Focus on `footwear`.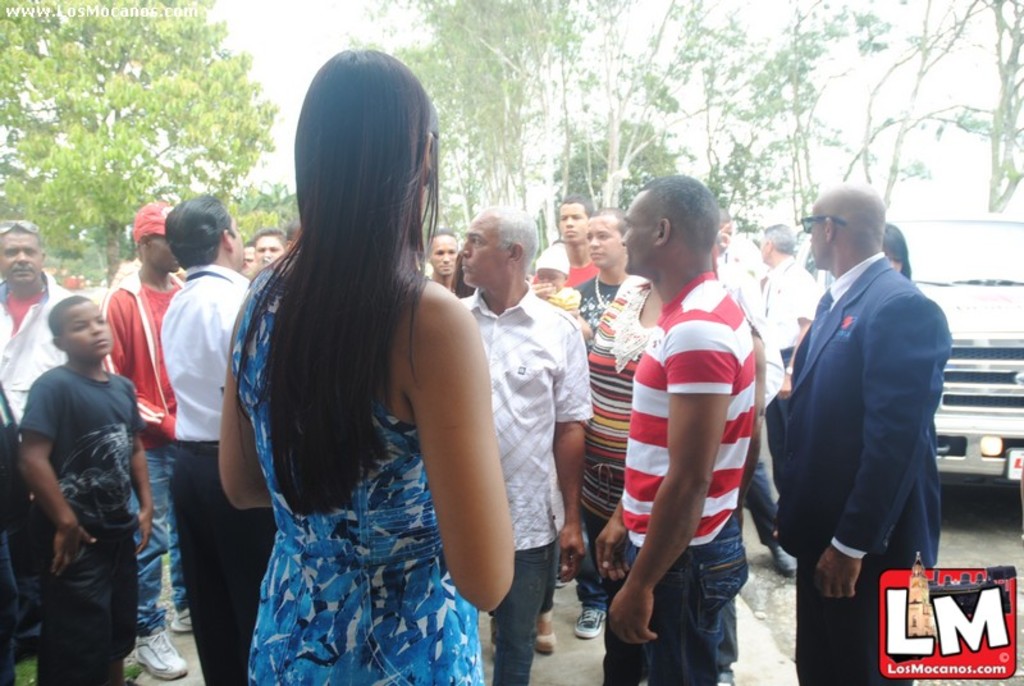
Focused at (left=536, top=631, right=561, bottom=657).
